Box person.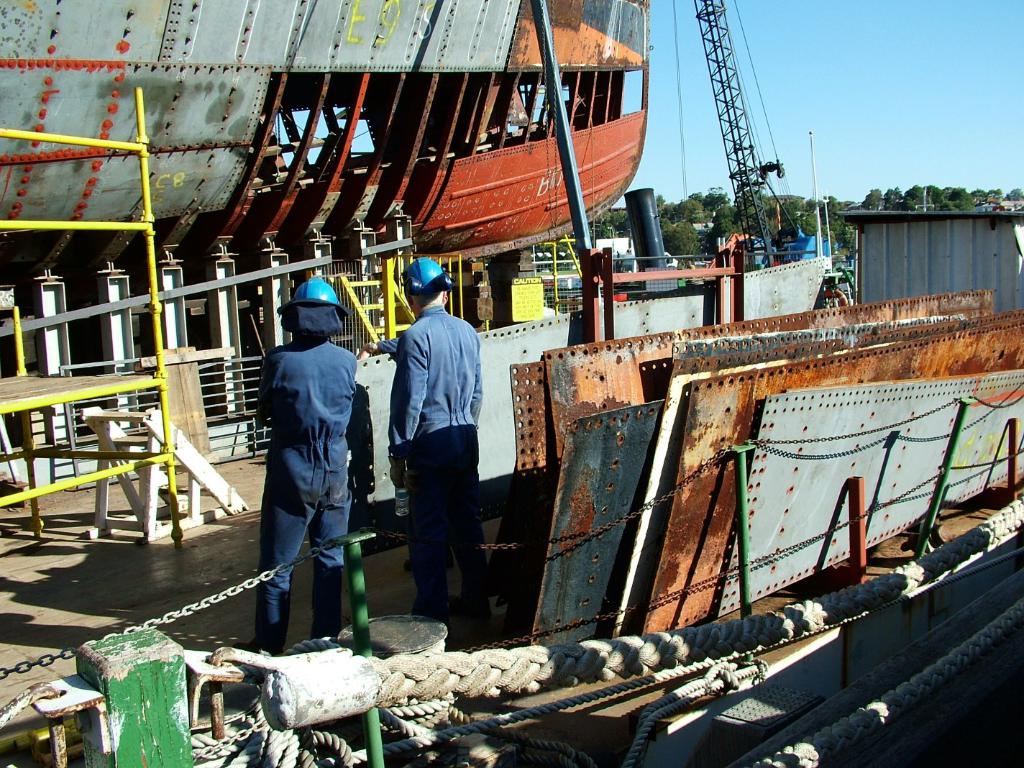
{"left": 390, "top": 250, "right": 490, "bottom": 649}.
